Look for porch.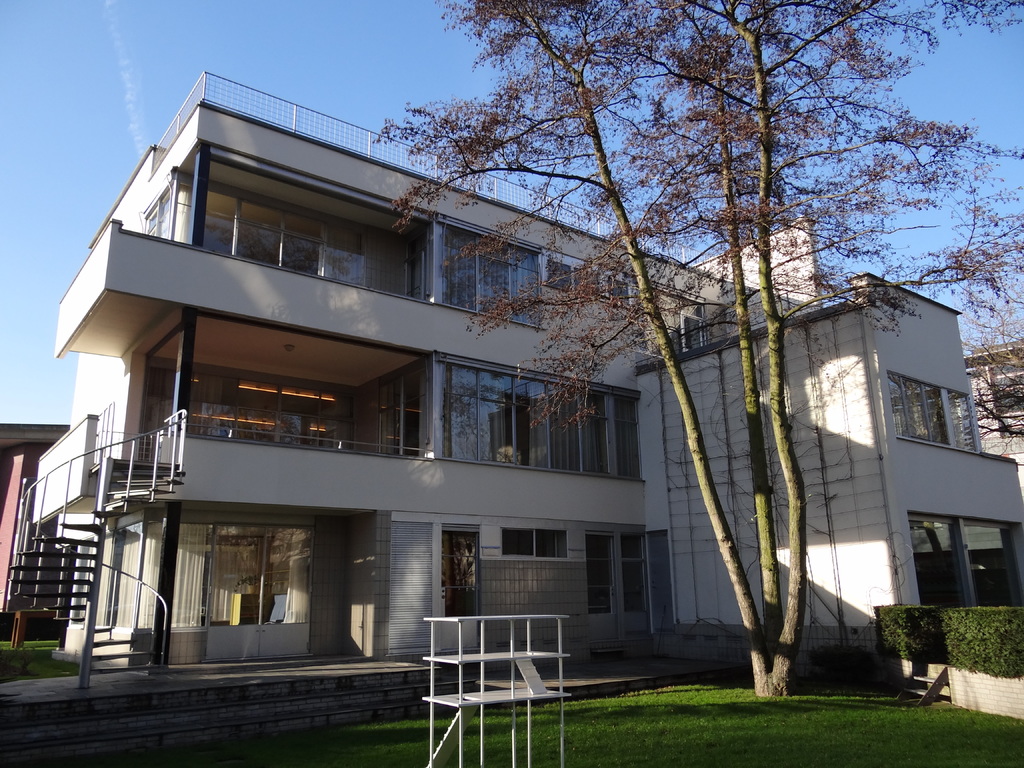
Found: x1=904 y1=430 x2=1023 y2=520.
